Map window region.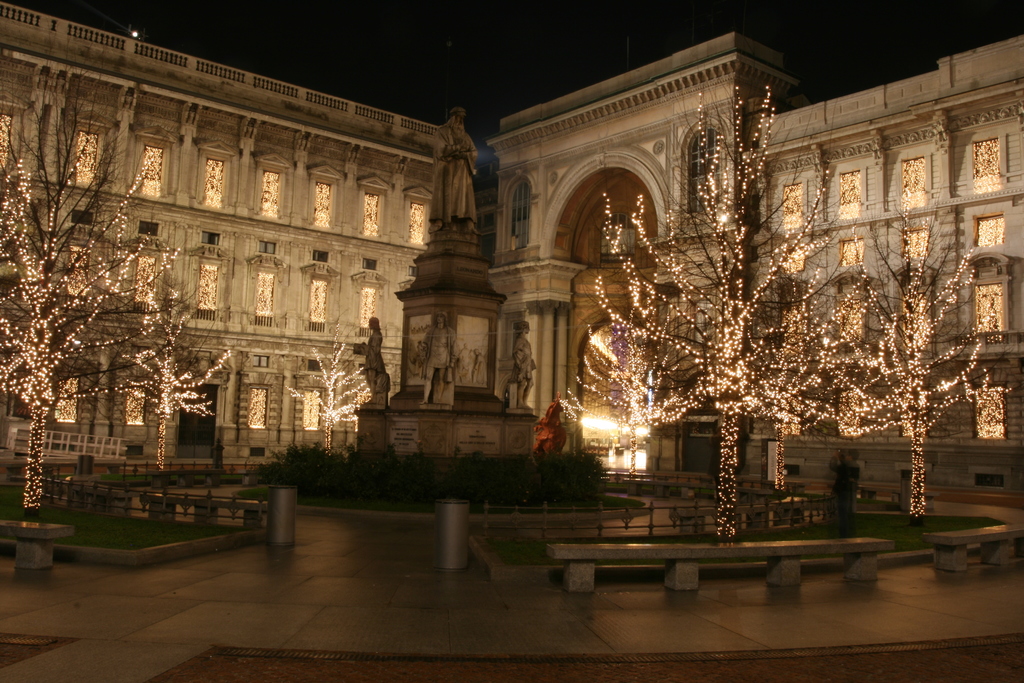
Mapped to left=0, top=111, right=12, bottom=174.
